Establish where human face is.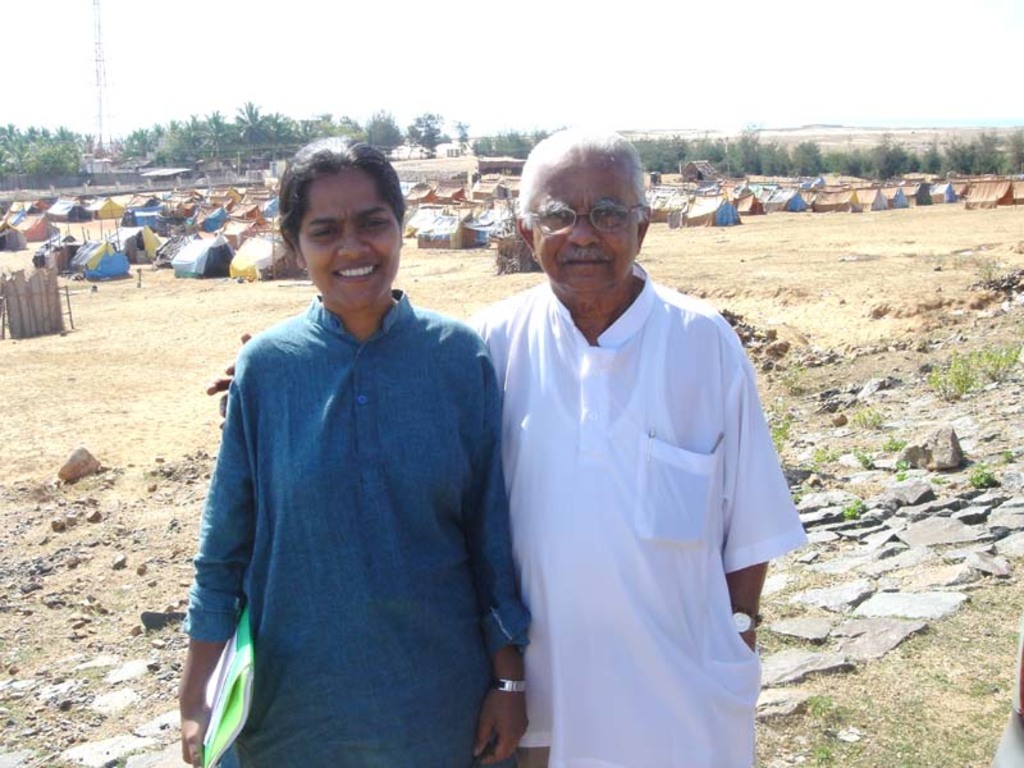
Established at box=[531, 160, 635, 294].
